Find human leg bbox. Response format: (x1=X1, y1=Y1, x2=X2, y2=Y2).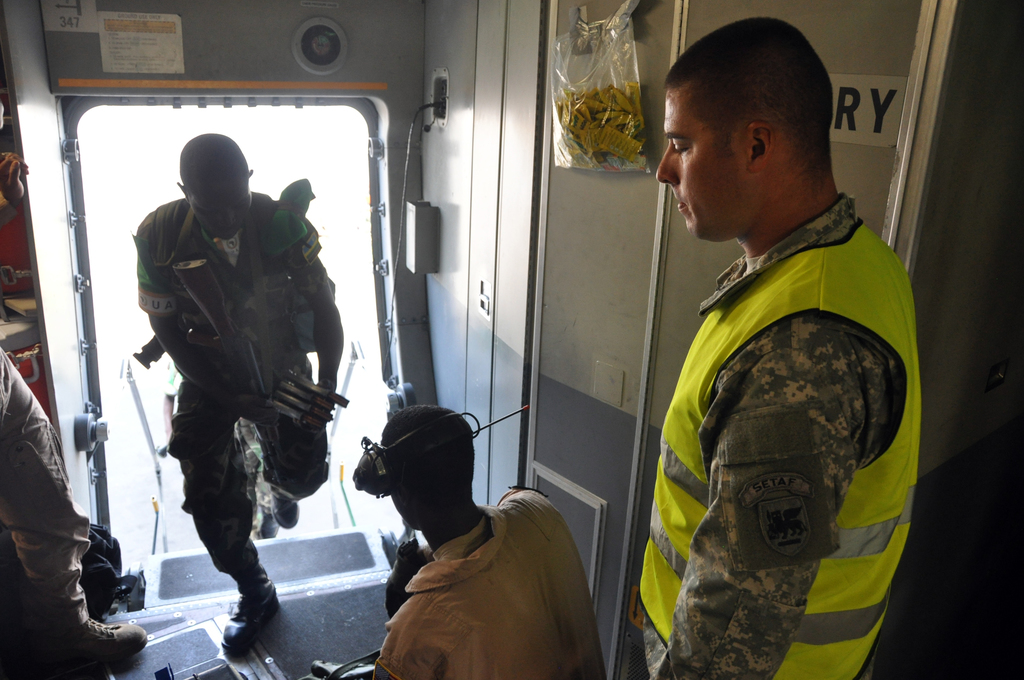
(x1=172, y1=385, x2=264, y2=654).
